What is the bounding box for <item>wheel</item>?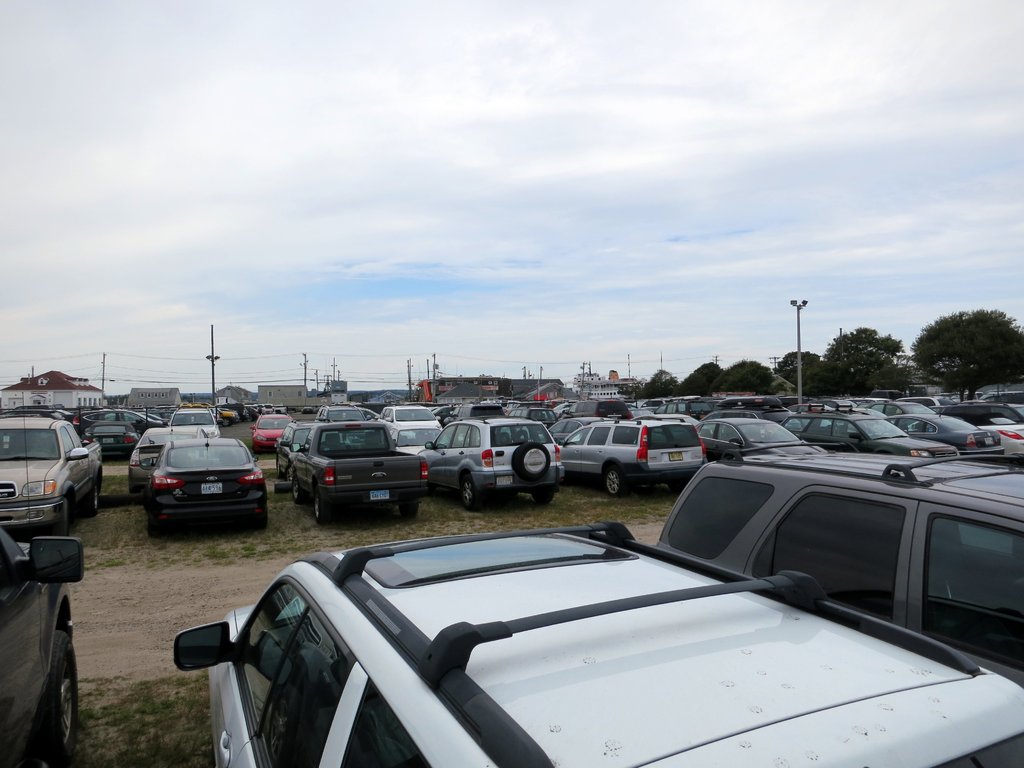
locate(452, 439, 463, 449).
